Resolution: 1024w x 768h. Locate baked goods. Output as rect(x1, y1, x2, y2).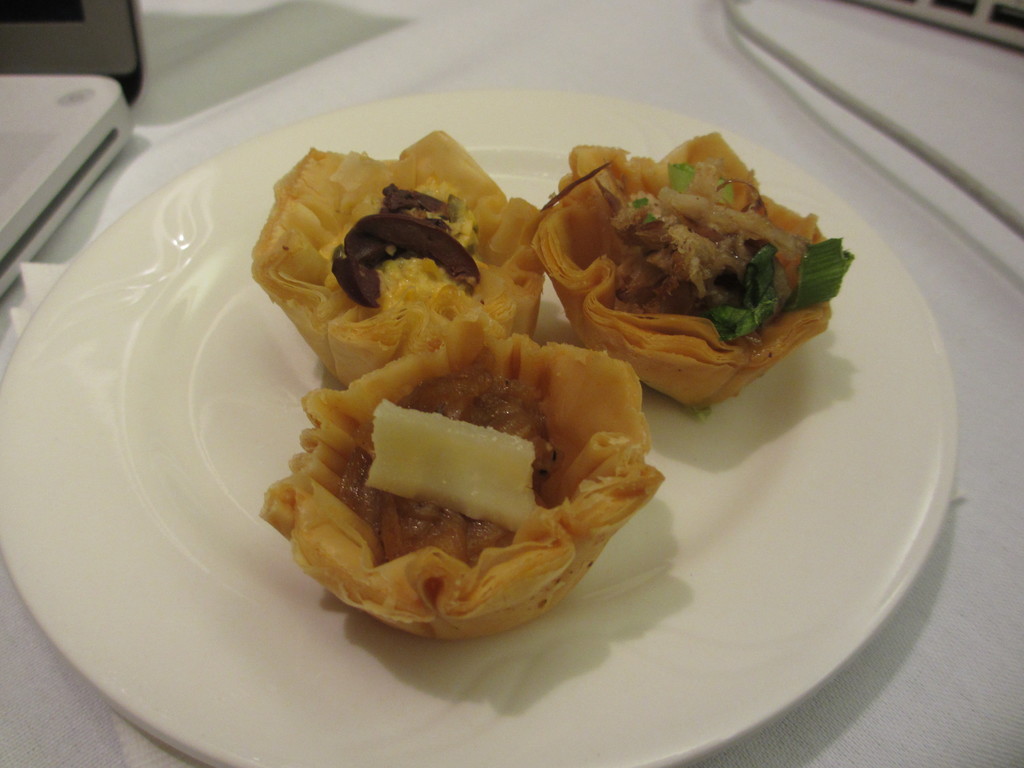
rect(253, 282, 666, 643).
